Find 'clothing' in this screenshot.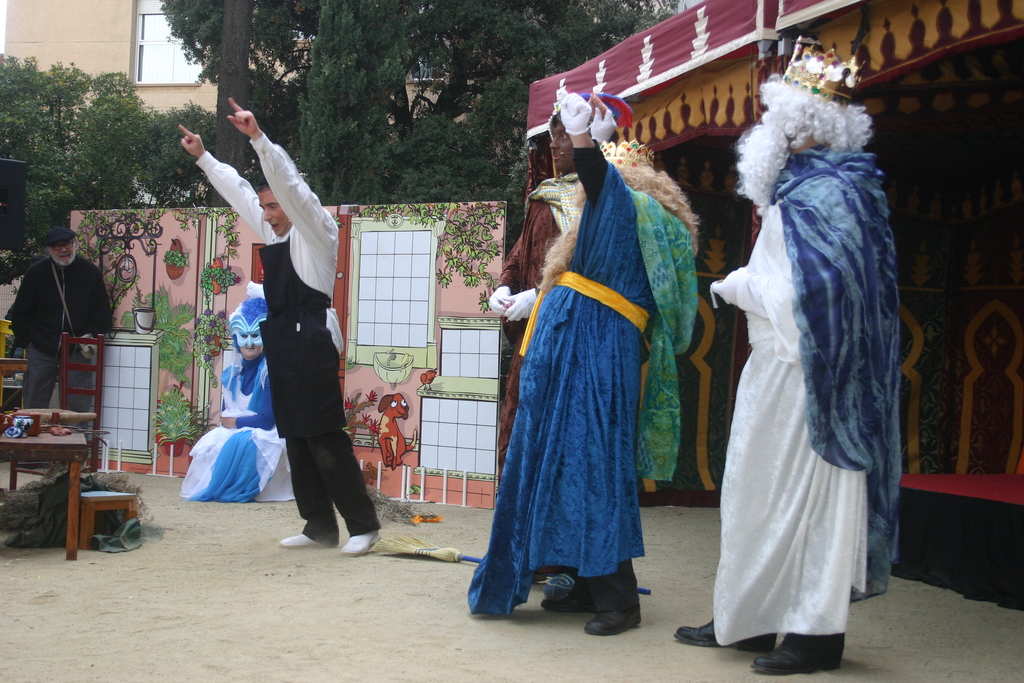
The bounding box for 'clothing' is [x1=770, y1=144, x2=883, y2=592].
